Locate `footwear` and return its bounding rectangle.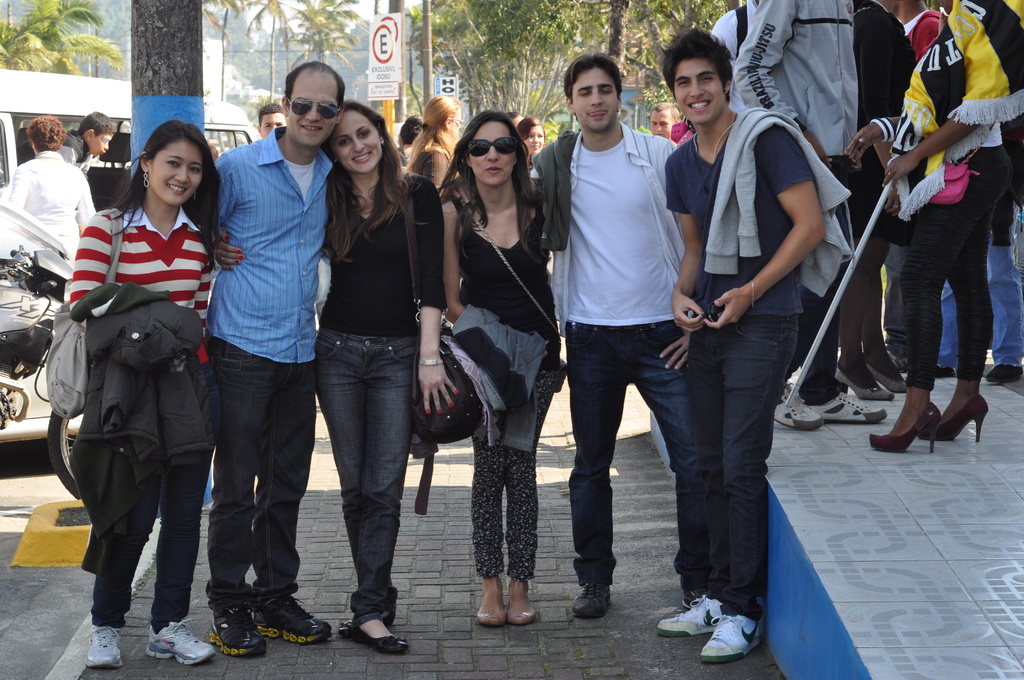
bbox(476, 603, 505, 629).
